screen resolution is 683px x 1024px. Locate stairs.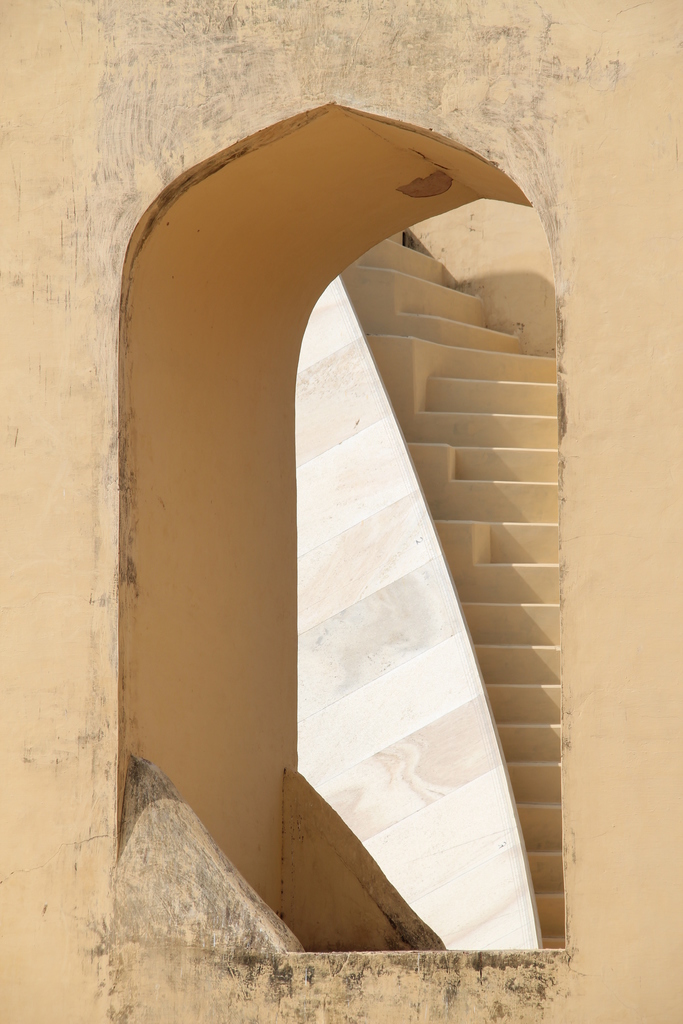
BBox(341, 231, 566, 948).
